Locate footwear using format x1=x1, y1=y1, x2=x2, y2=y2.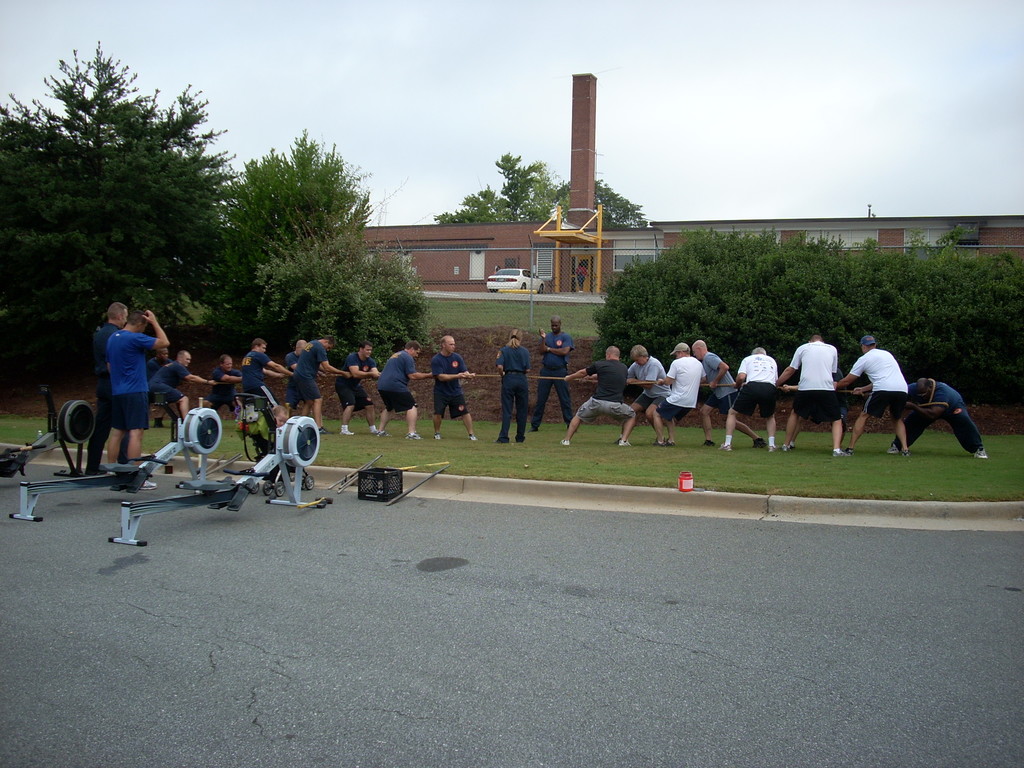
x1=885, y1=440, x2=900, y2=455.
